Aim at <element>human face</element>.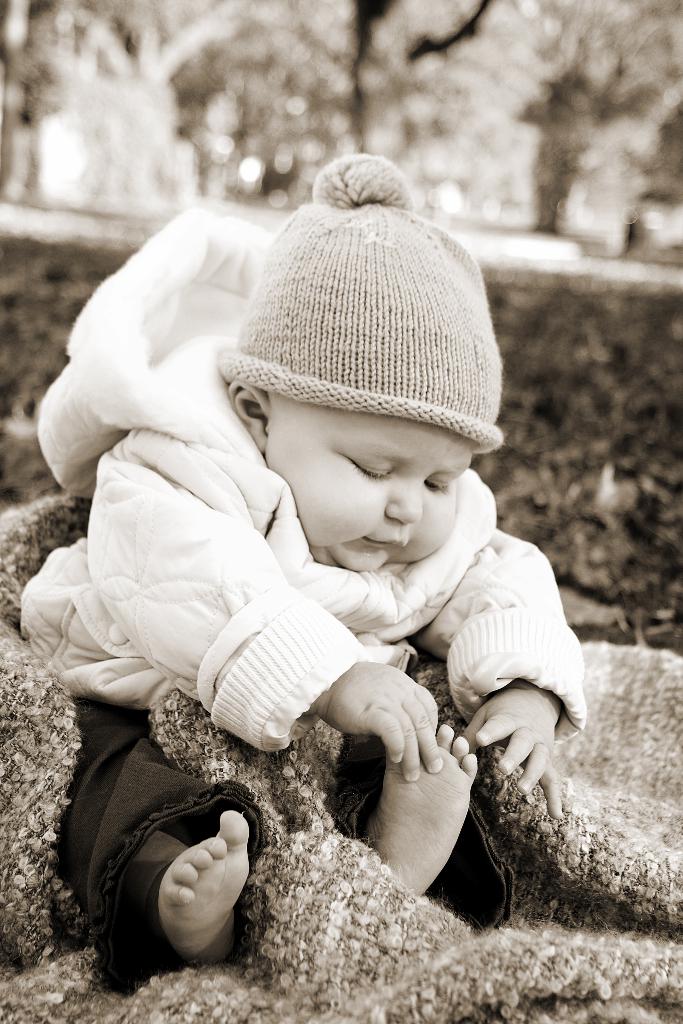
Aimed at (x1=267, y1=385, x2=472, y2=576).
